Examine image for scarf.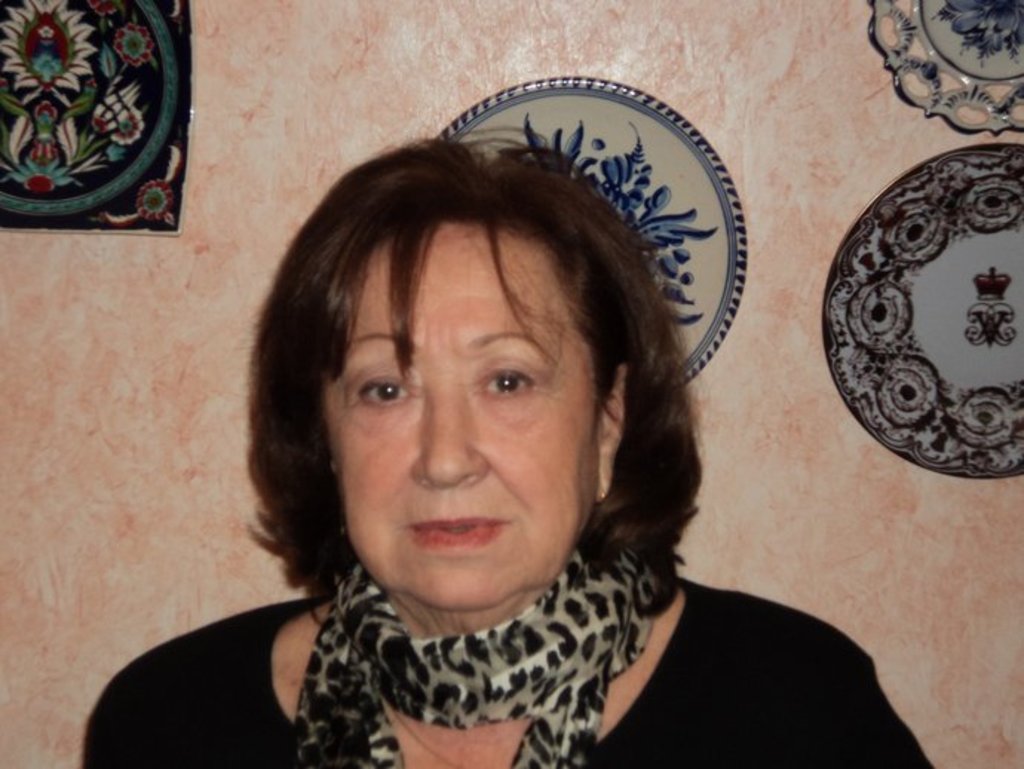
Examination result: bbox=[288, 543, 669, 768].
